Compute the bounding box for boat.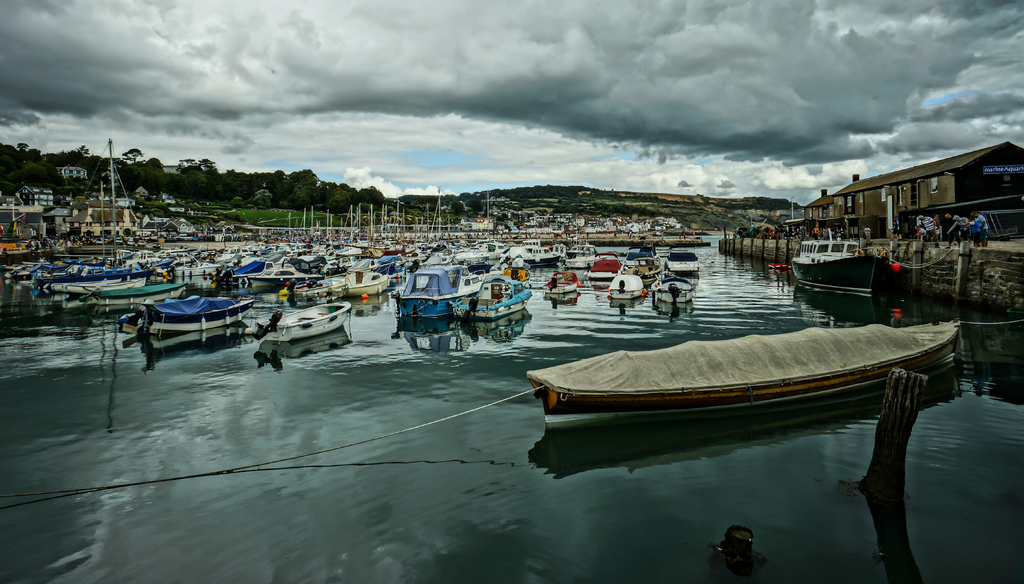
535,272,584,304.
